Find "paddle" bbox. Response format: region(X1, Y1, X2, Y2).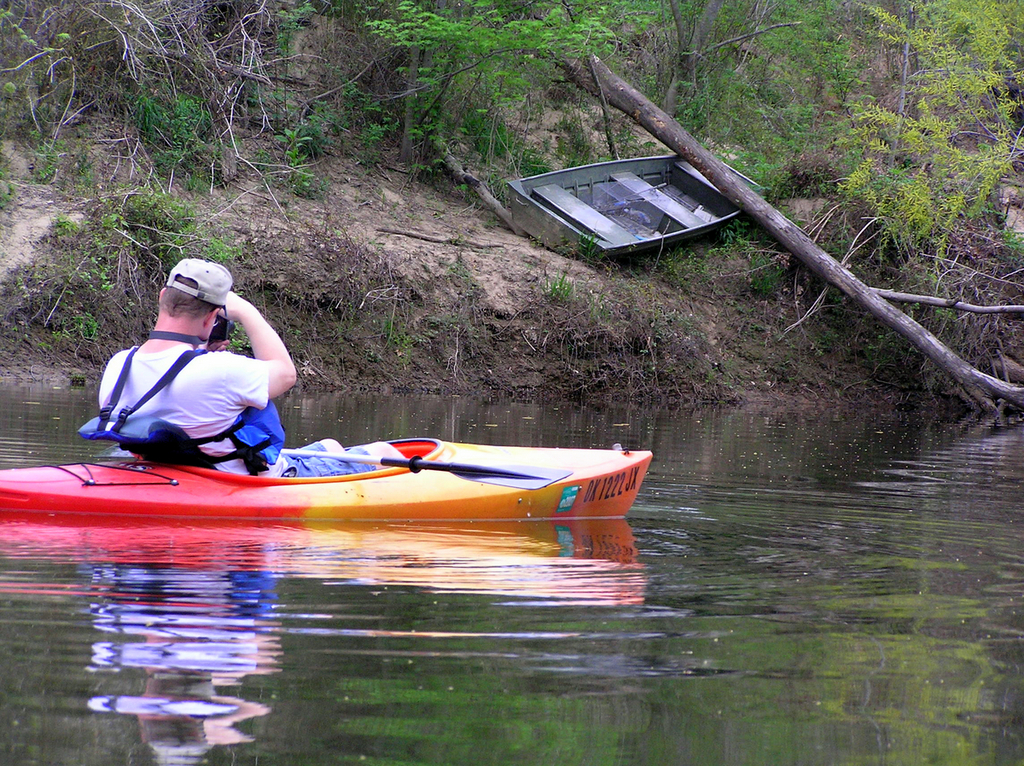
region(279, 450, 572, 494).
